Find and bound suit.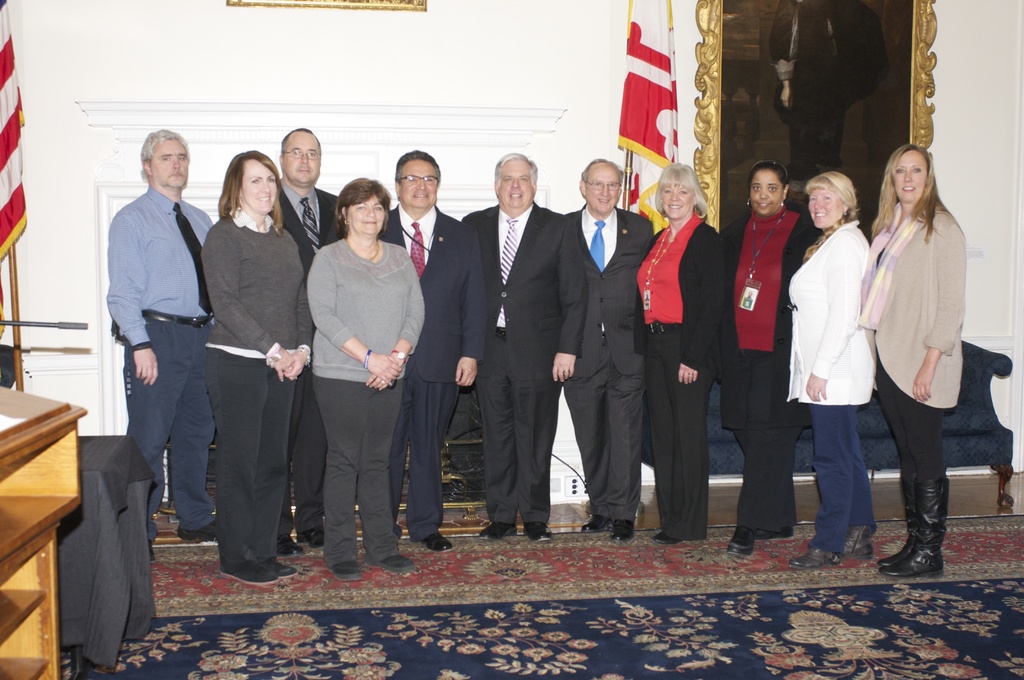
Bound: [x1=476, y1=122, x2=575, y2=549].
